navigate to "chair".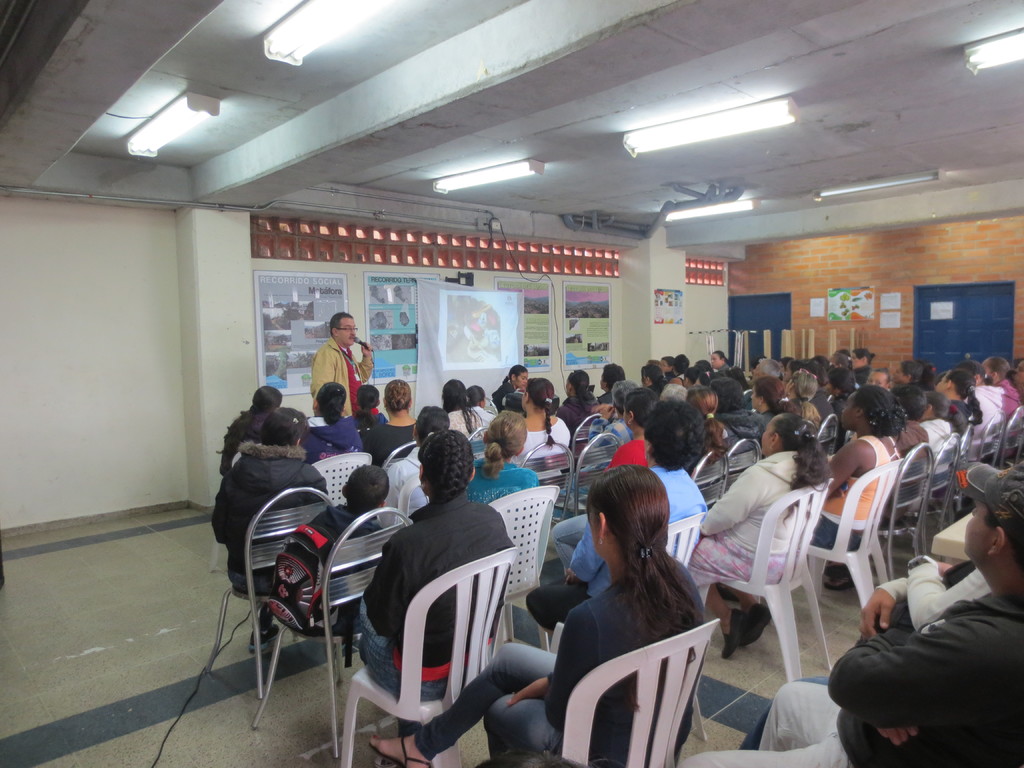
Navigation target: BBox(568, 415, 602, 447).
